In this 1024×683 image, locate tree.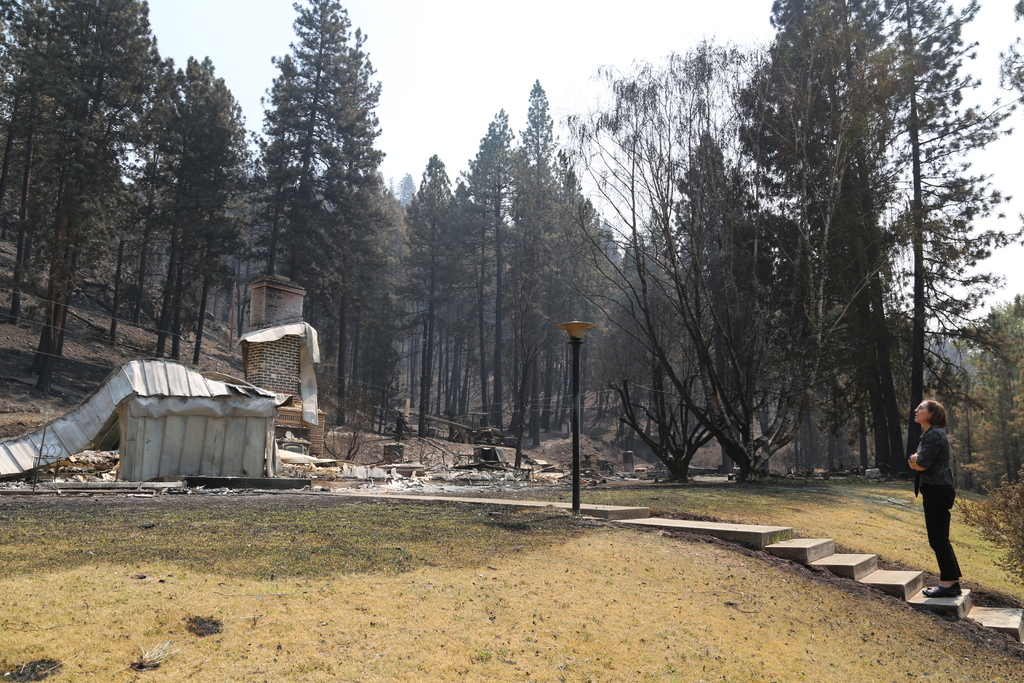
Bounding box: locate(992, 383, 1023, 473).
